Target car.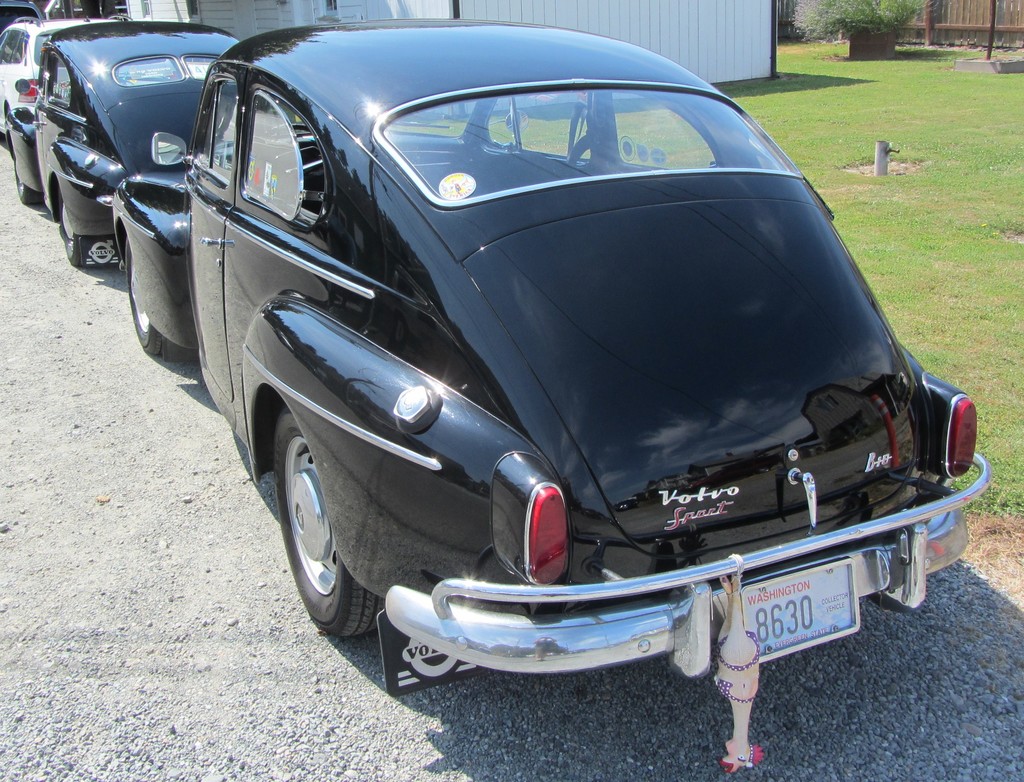
Target region: [left=151, top=17, right=991, bottom=692].
